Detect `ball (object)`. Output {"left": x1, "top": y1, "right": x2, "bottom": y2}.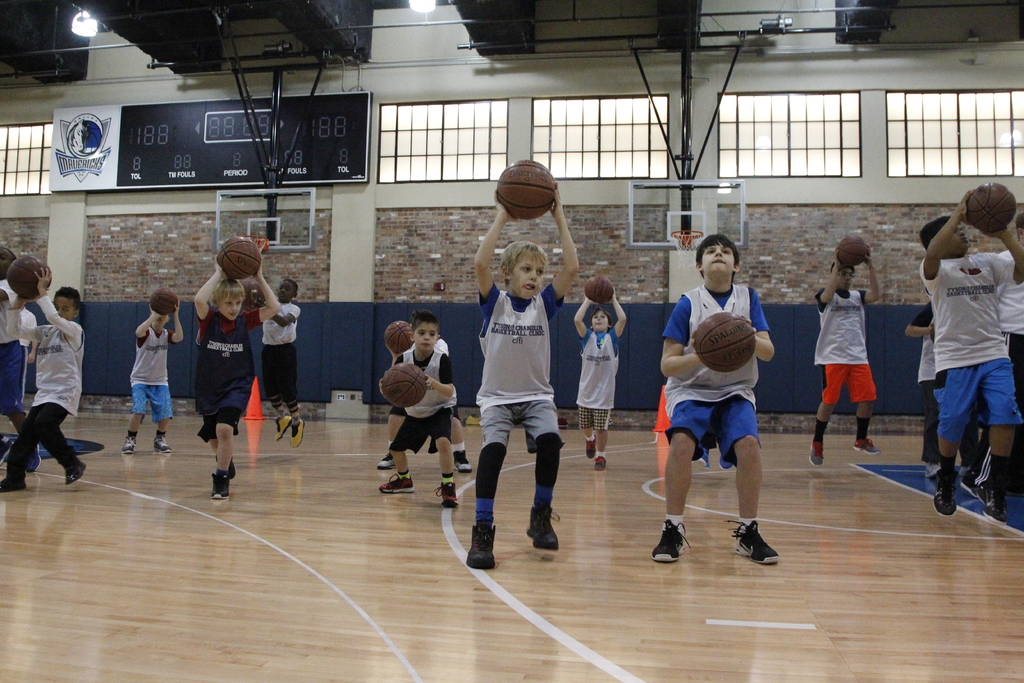
{"left": 837, "top": 233, "right": 868, "bottom": 268}.
